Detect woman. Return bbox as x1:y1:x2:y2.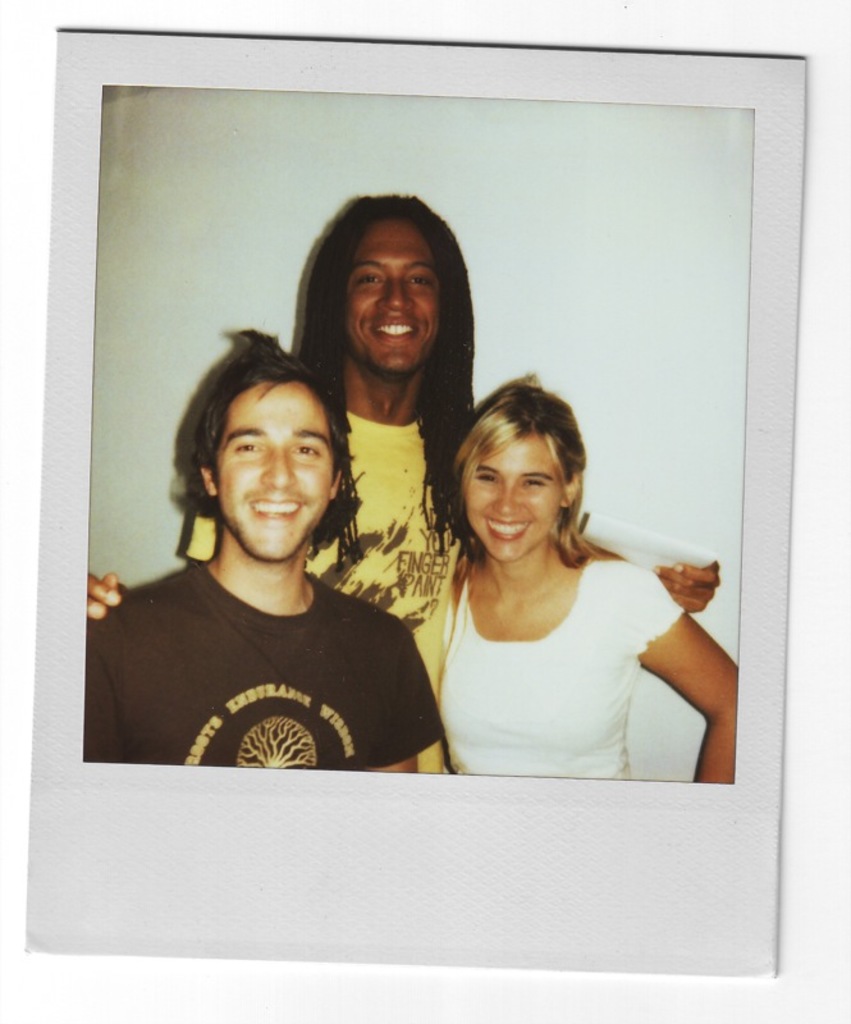
407:381:723:808.
